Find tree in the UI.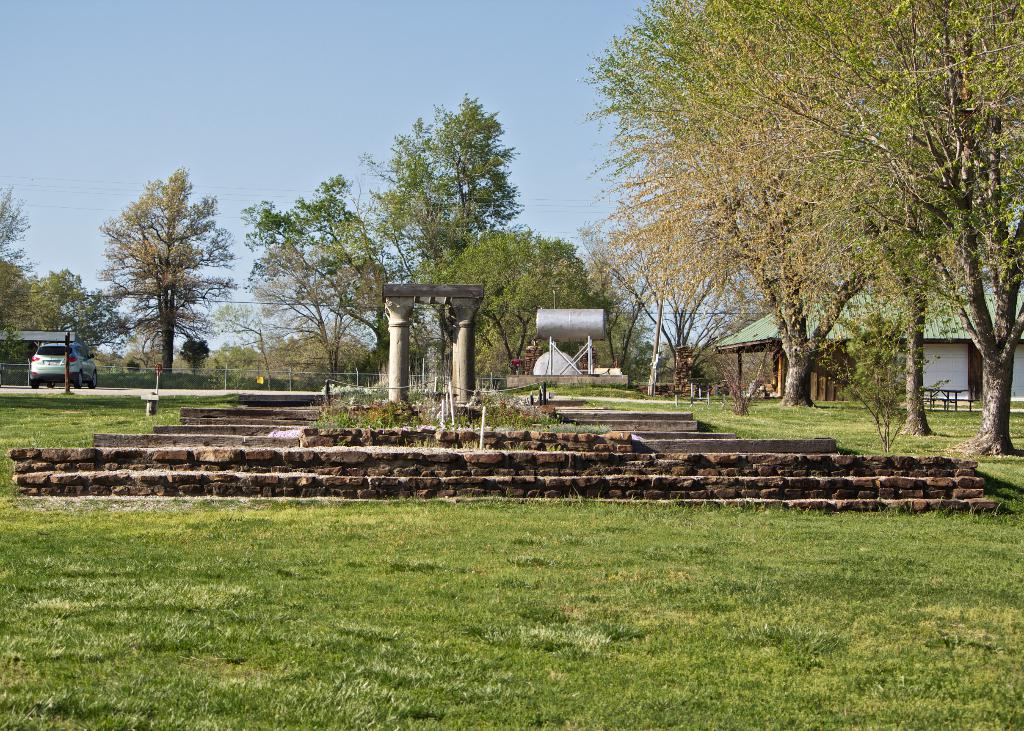
UI element at l=355, t=92, r=524, b=378.
